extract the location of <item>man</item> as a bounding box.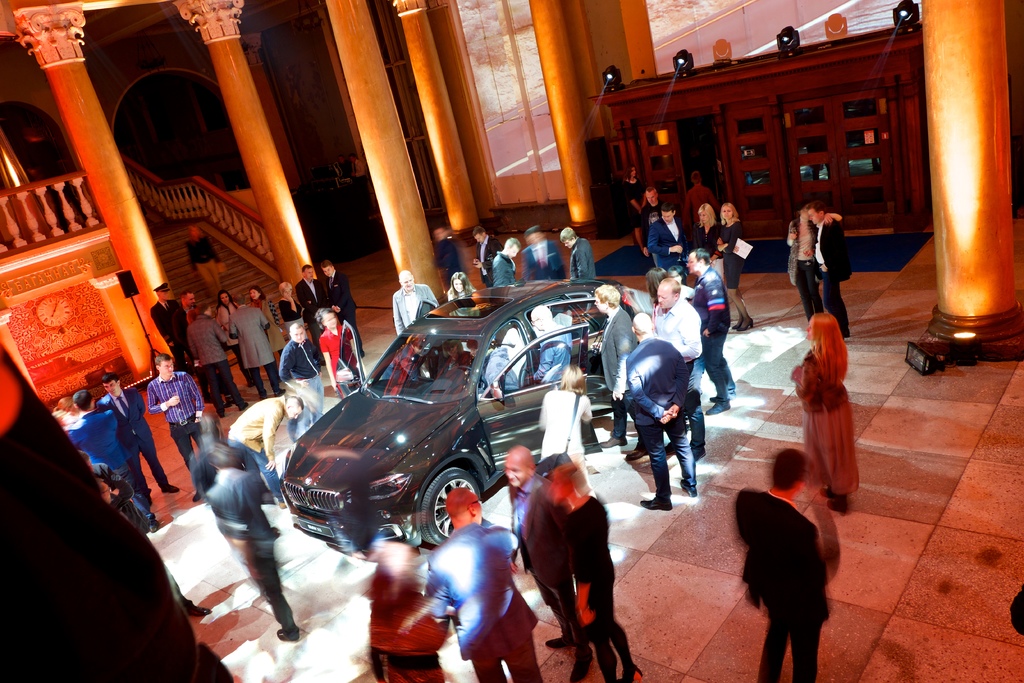
Rect(279, 325, 321, 411).
